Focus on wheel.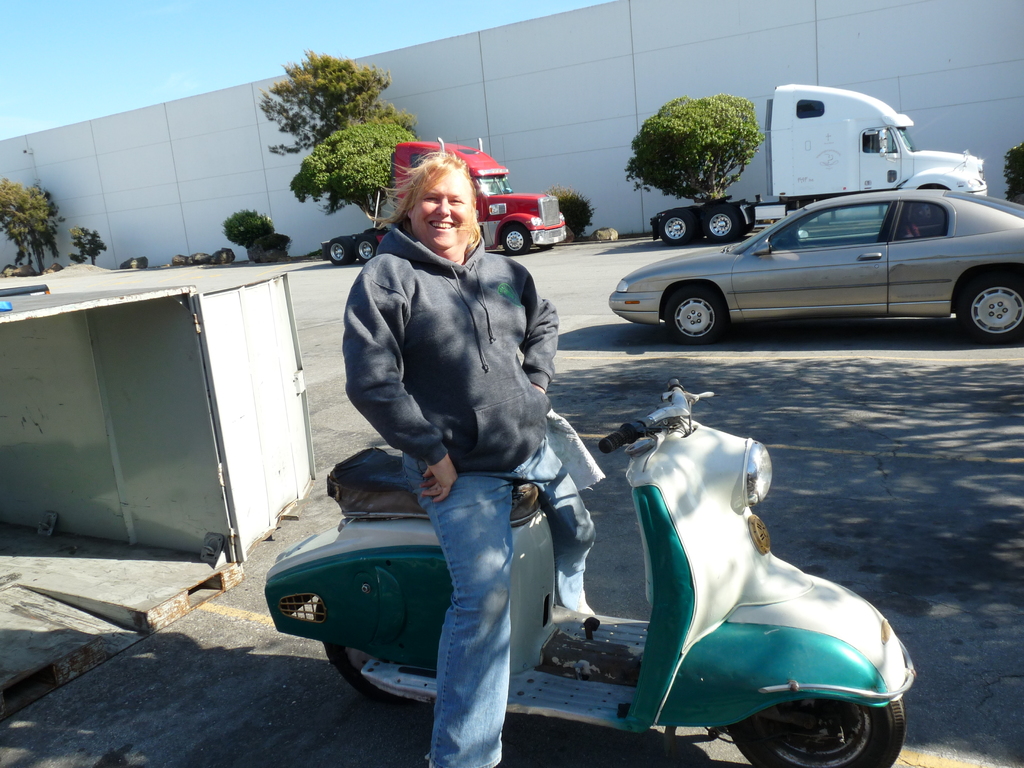
Focused at 694:202:747:247.
